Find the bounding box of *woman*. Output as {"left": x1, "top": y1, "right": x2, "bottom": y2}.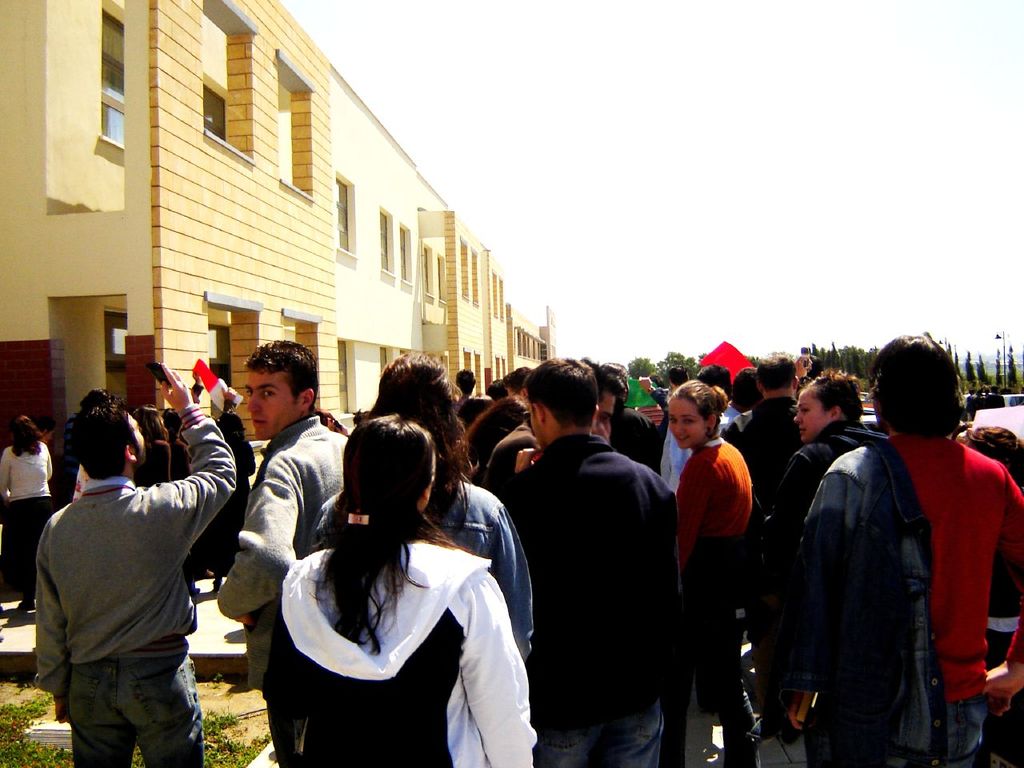
{"left": 966, "top": 416, "right": 1023, "bottom": 765}.
